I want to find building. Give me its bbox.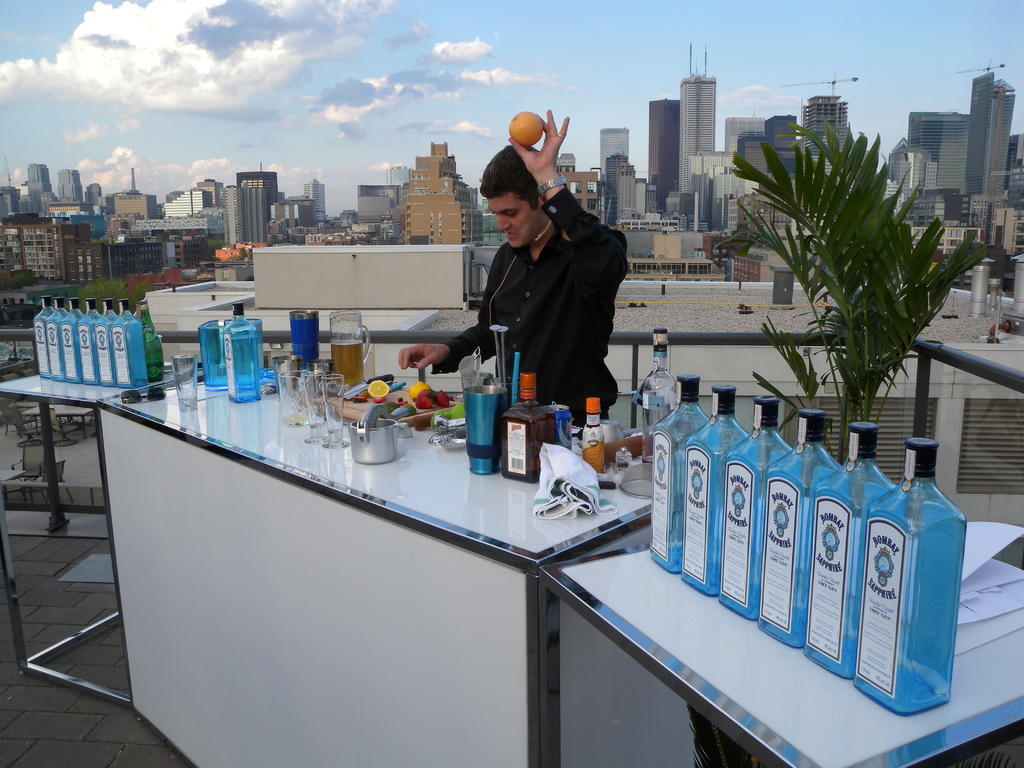
<bbox>54, 164, 83, 216</bbox>.
